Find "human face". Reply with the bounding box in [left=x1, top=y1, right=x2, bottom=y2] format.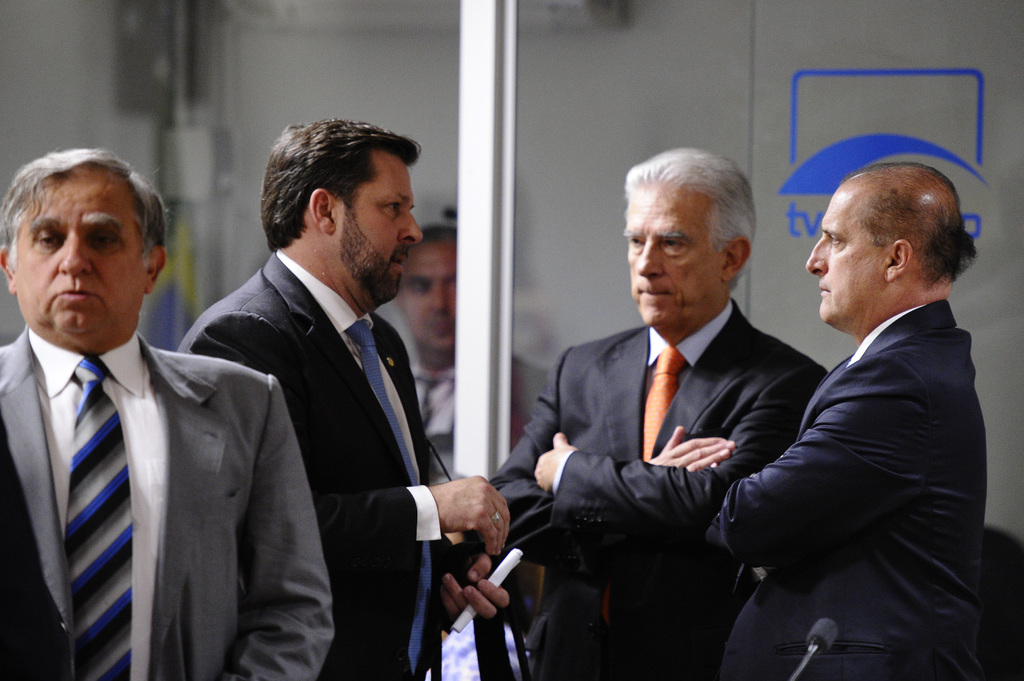
[left=13, top=171, right=149, bottom=351].
